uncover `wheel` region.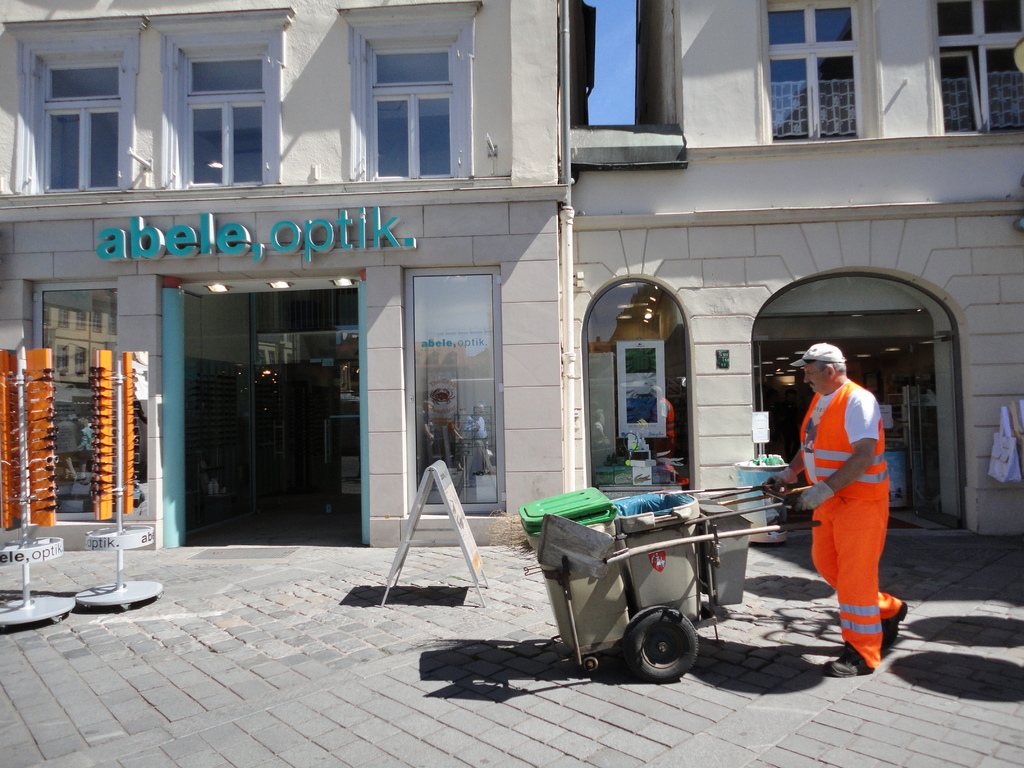
Uncovered: Rect(582, 653, 602, 675).
